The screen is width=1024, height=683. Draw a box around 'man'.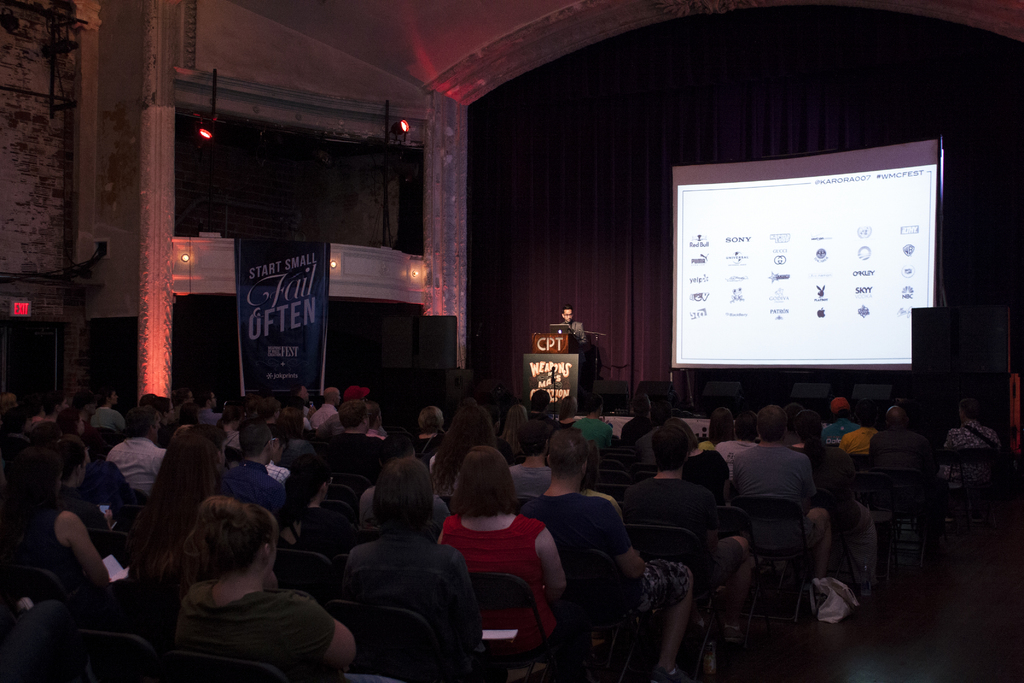
88 388 127 436.
